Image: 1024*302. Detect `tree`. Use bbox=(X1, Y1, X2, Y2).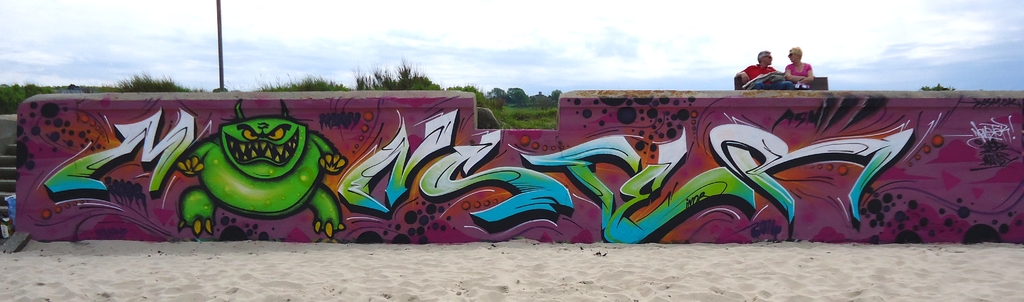
bbox=(507, 84, 532, 115).
